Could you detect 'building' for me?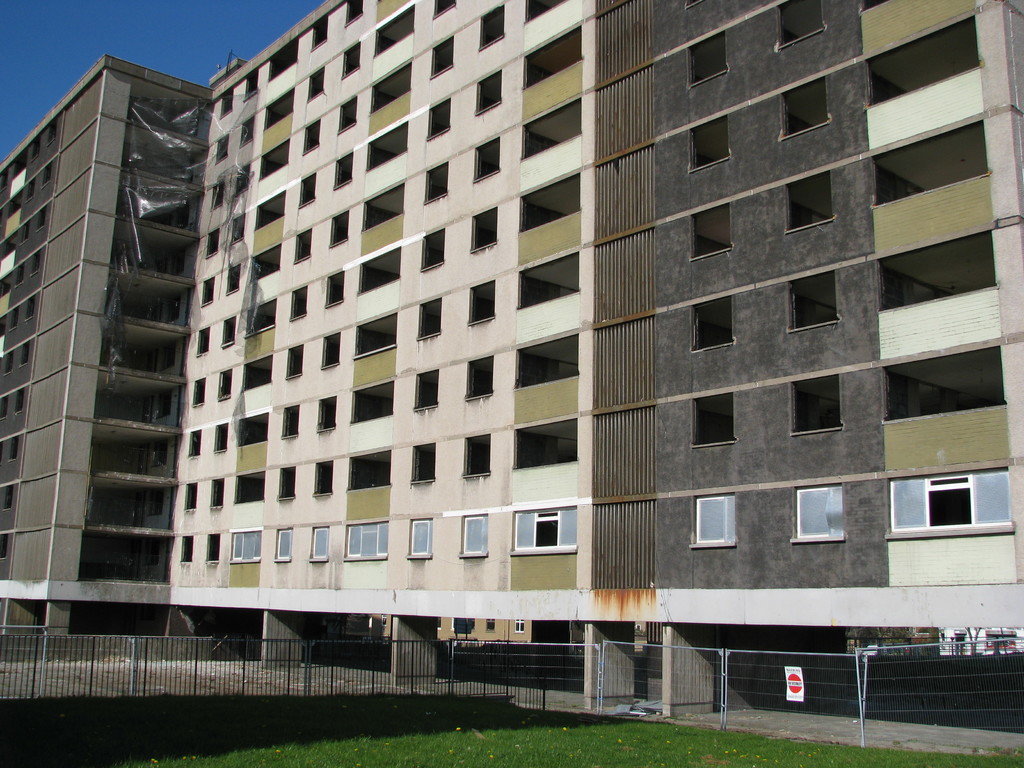
Detection result: [367,616,562,650].
